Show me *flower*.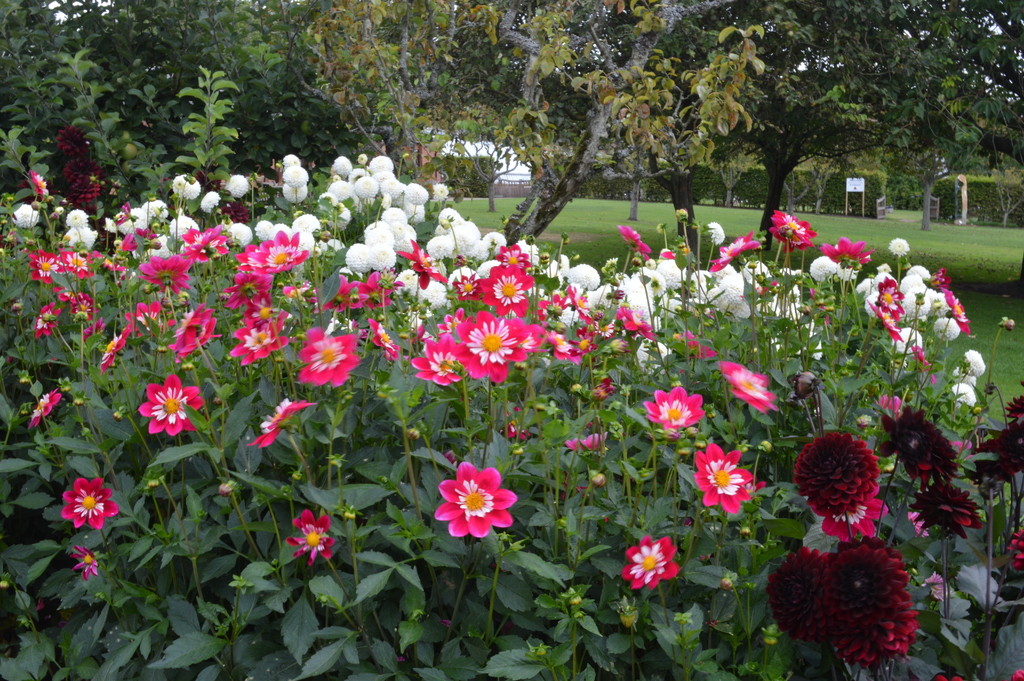
*flower* is here: {"x1": 931, "y1": 587, "x2": 942, "y2": 602}.
